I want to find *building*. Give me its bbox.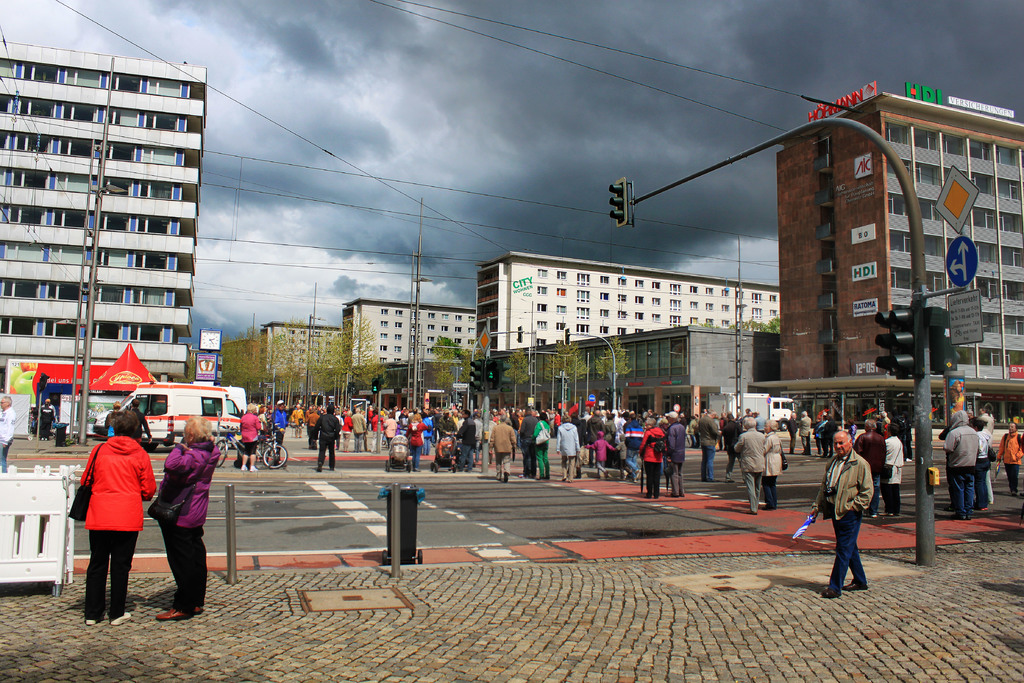
pyautogui.locateOnScreen(222, 338, 257, 385).
